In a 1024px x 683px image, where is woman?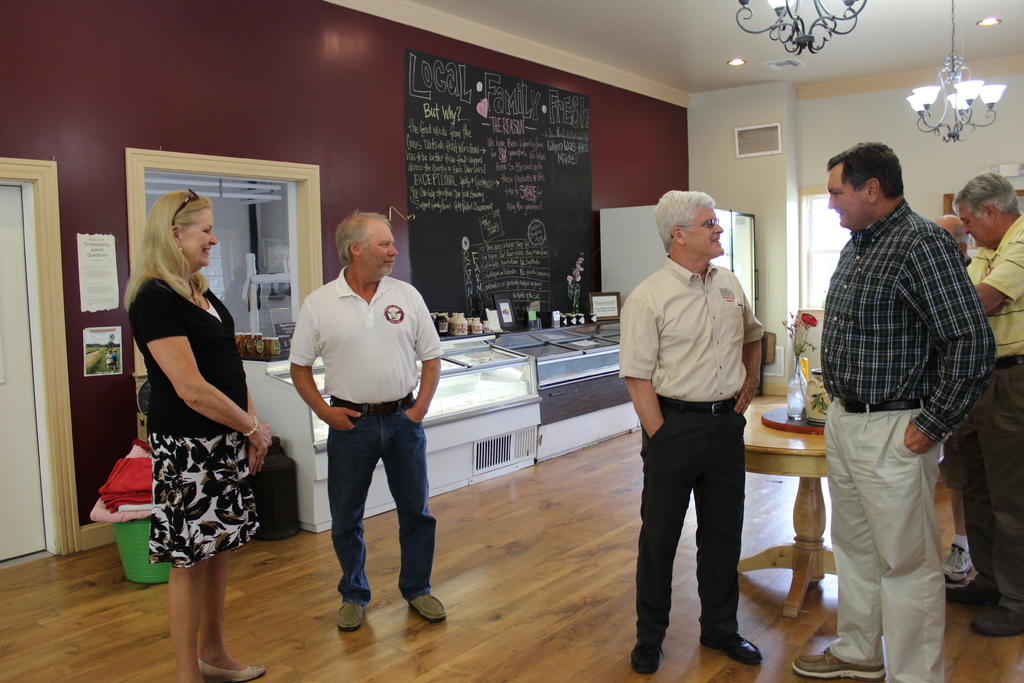
box=[113, 192, 278, 643].
